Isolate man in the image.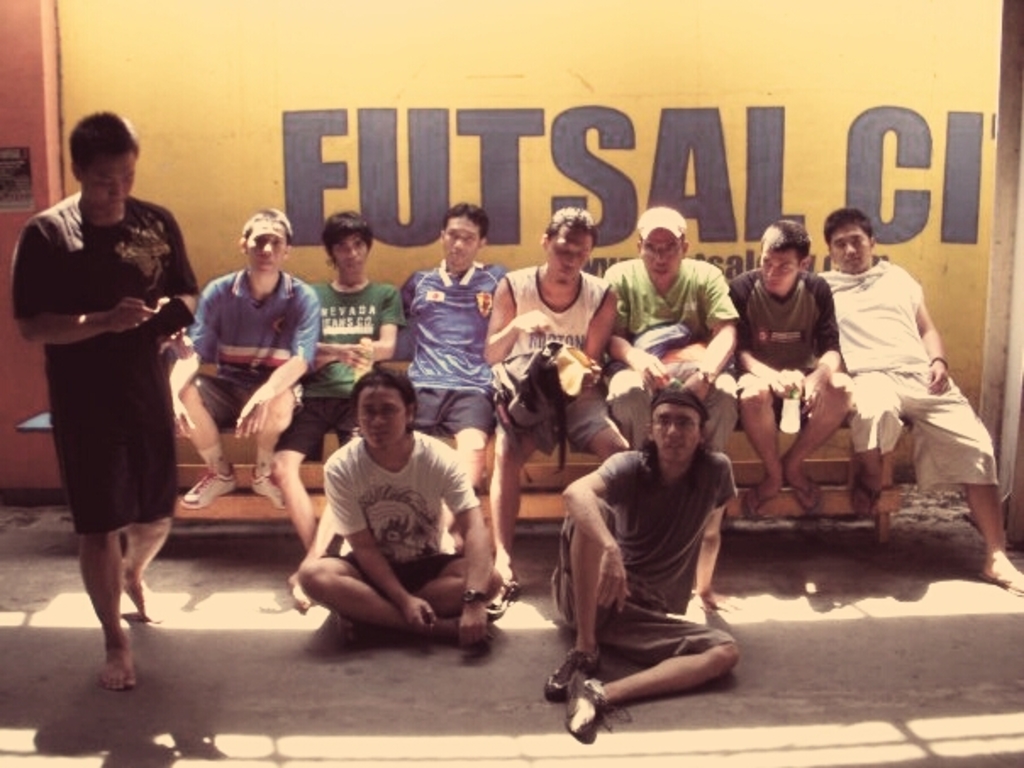
Isolated region: left=600, top=202, right=746, bottom=456.
